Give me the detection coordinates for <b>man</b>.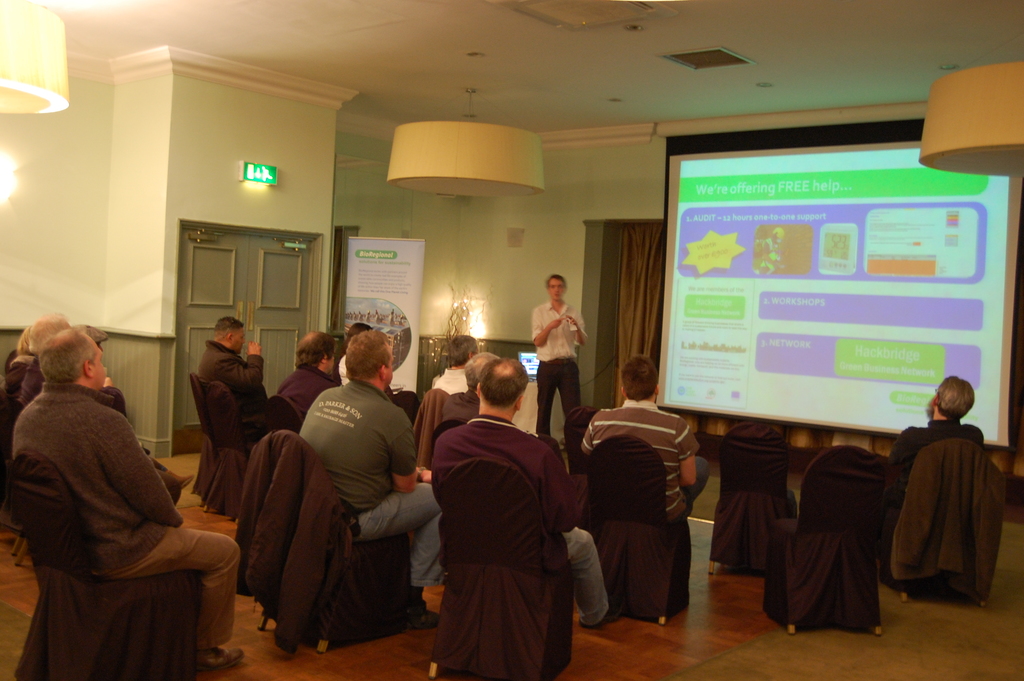
x1=531 y1=274 x2=591 y2=435.
